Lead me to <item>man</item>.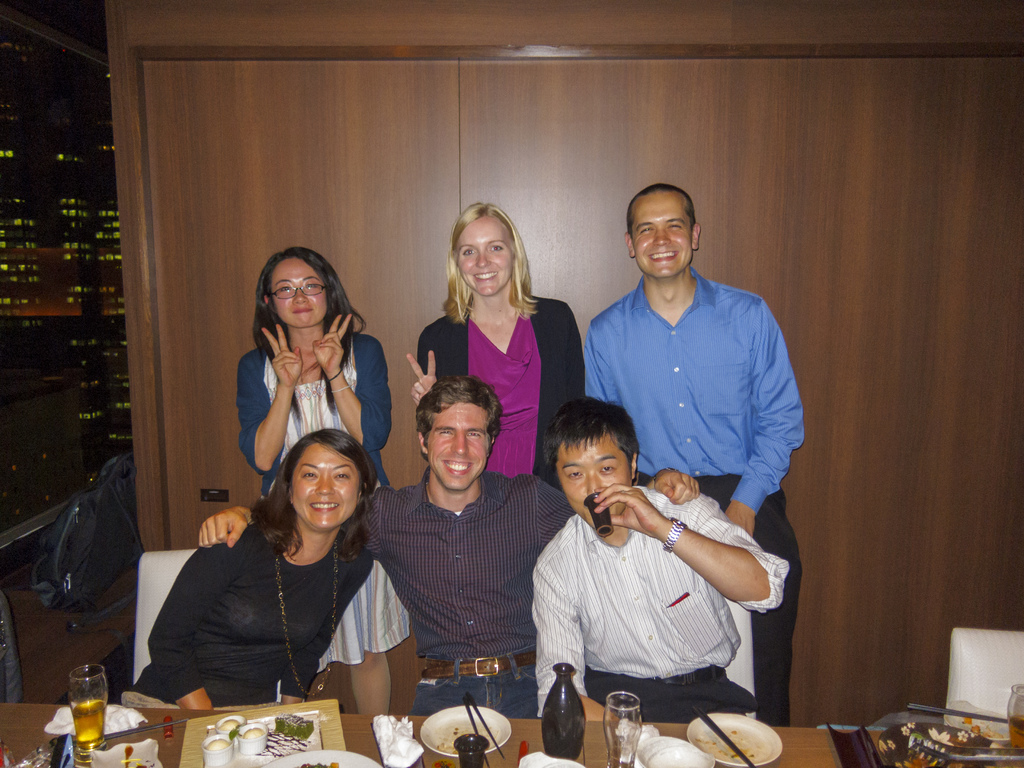
Lead to [x1=196, y1=379, x2=696, y2=719].
